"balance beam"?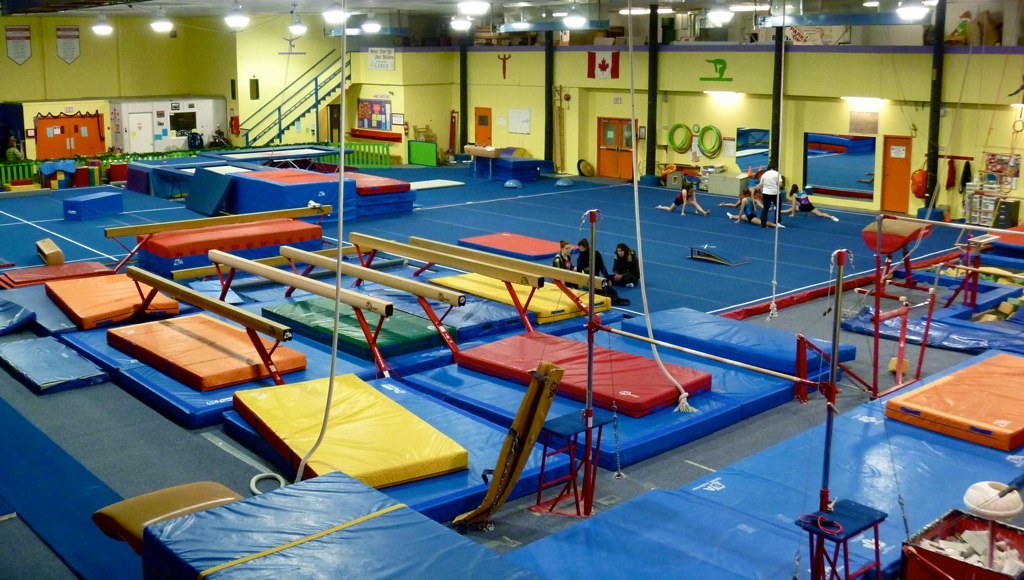
Rect(170, 250, 342, 282)
